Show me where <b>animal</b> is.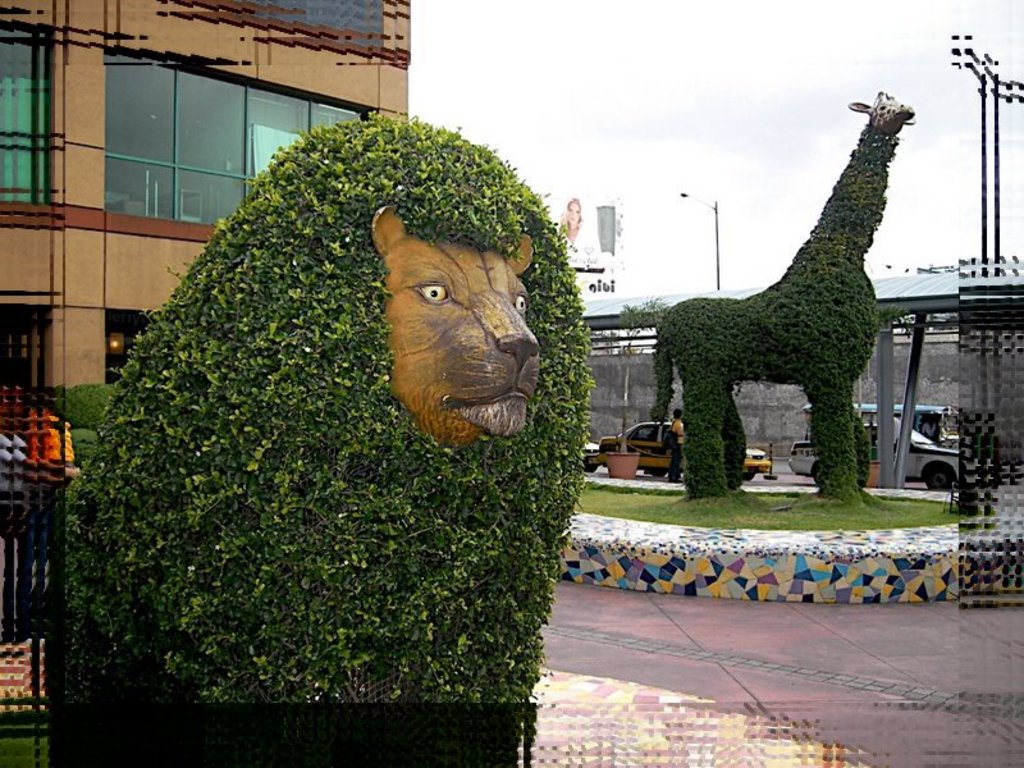
<b>animal</b> is at l=650, t=93, r=913, b=492.
